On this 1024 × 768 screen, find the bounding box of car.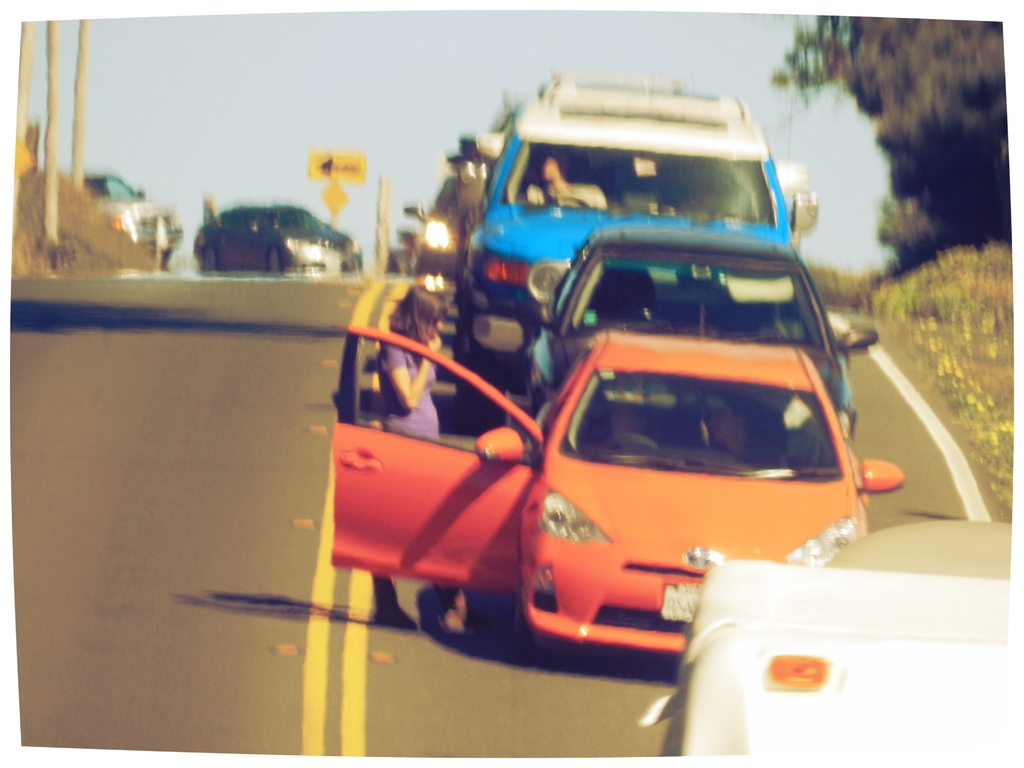
Bounding box: rect(194, 205, 361, 271).
